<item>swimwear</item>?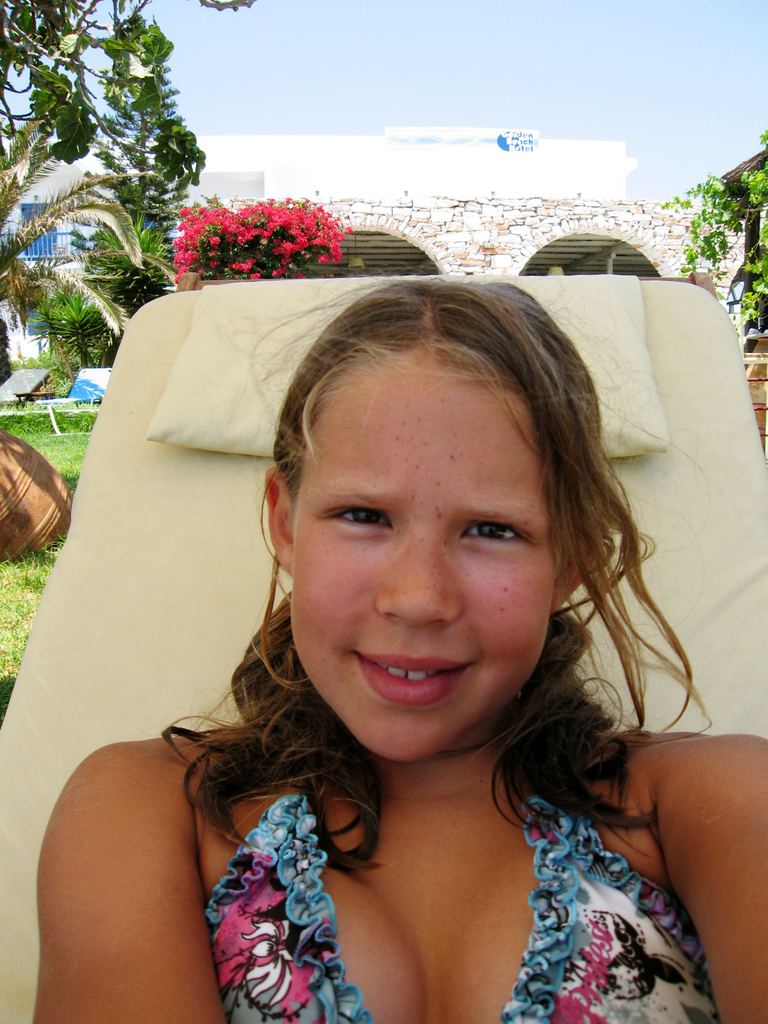
[202, 785, 715, 1023]
